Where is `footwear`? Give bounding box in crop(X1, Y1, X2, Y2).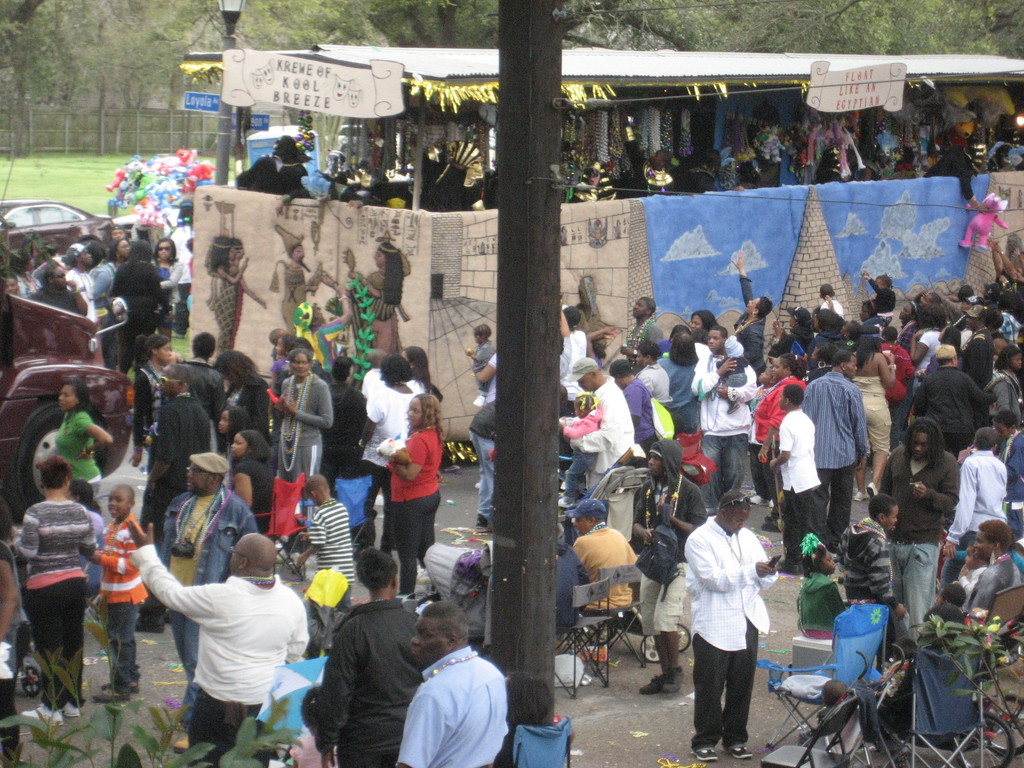
crop(776, 561, 803, 576).
